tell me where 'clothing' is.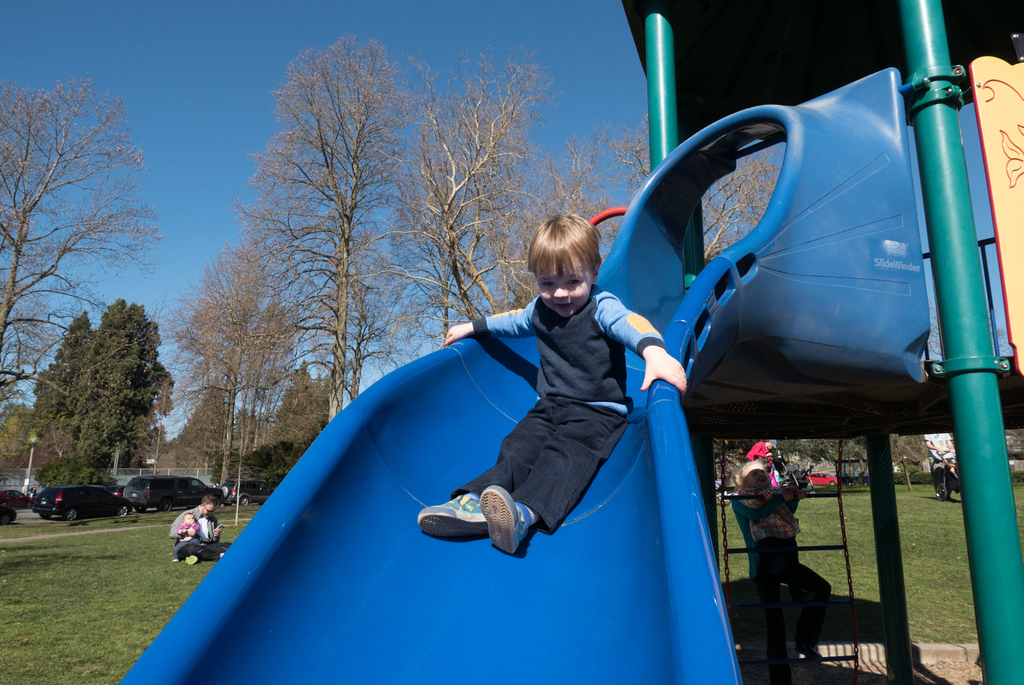
'clothing' is at 401/231/696/608.
